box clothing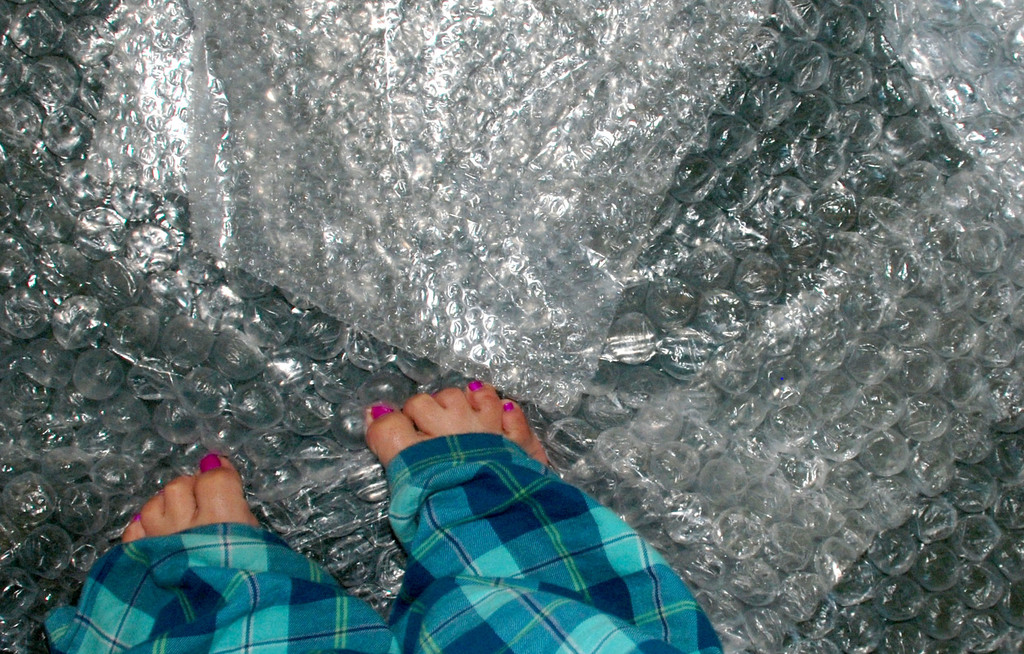
42 441 719 653
